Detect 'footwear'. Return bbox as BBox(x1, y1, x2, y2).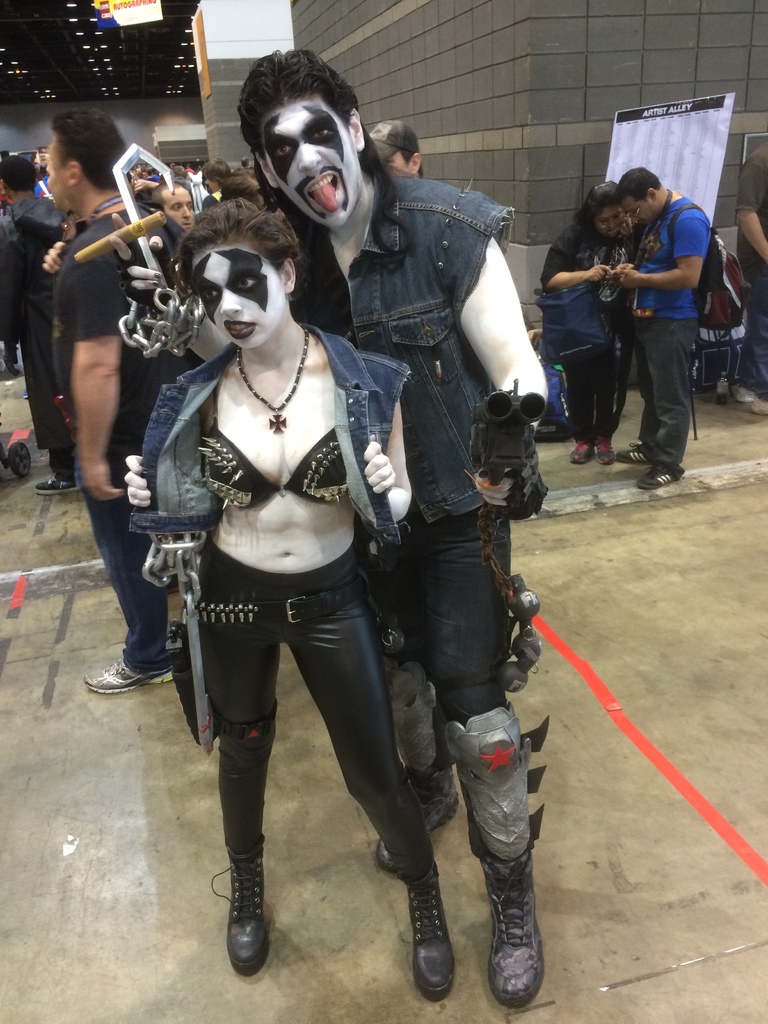
BBox(576, 422, 589, 466).
